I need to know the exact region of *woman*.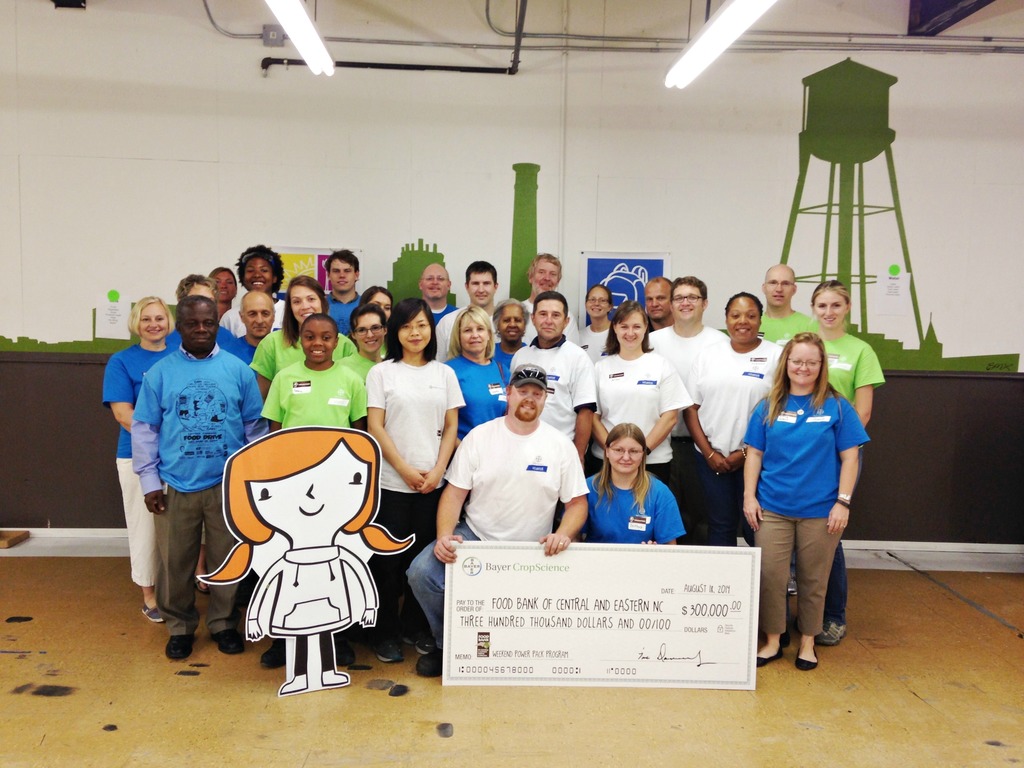
Region: [571,420,681,547].
